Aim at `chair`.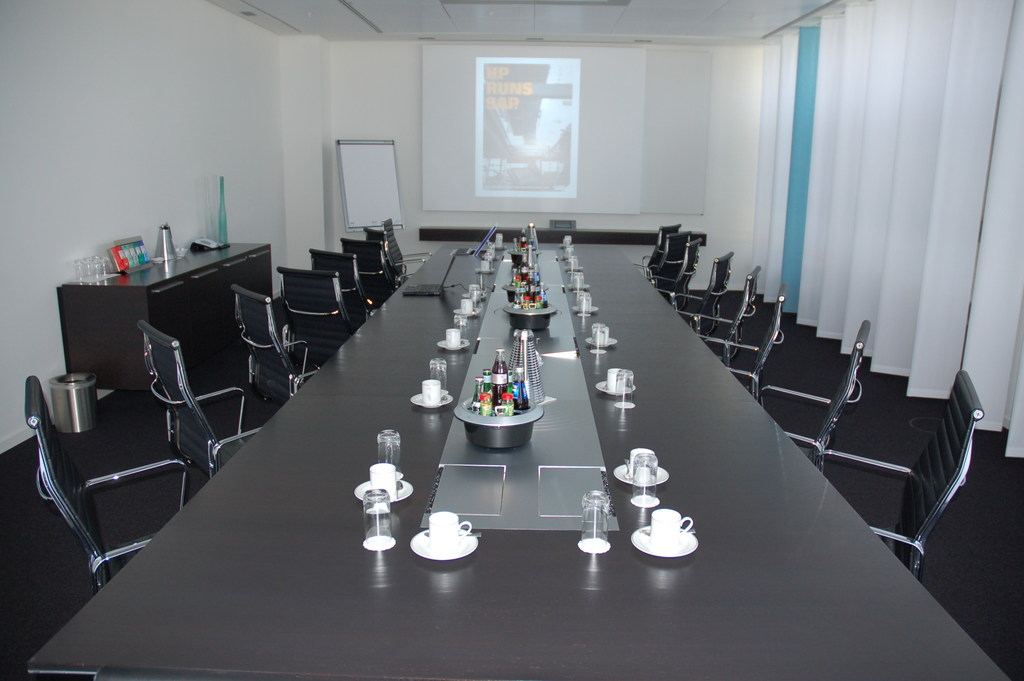
Aimed at l=383, t=218, r=428, b=284.
